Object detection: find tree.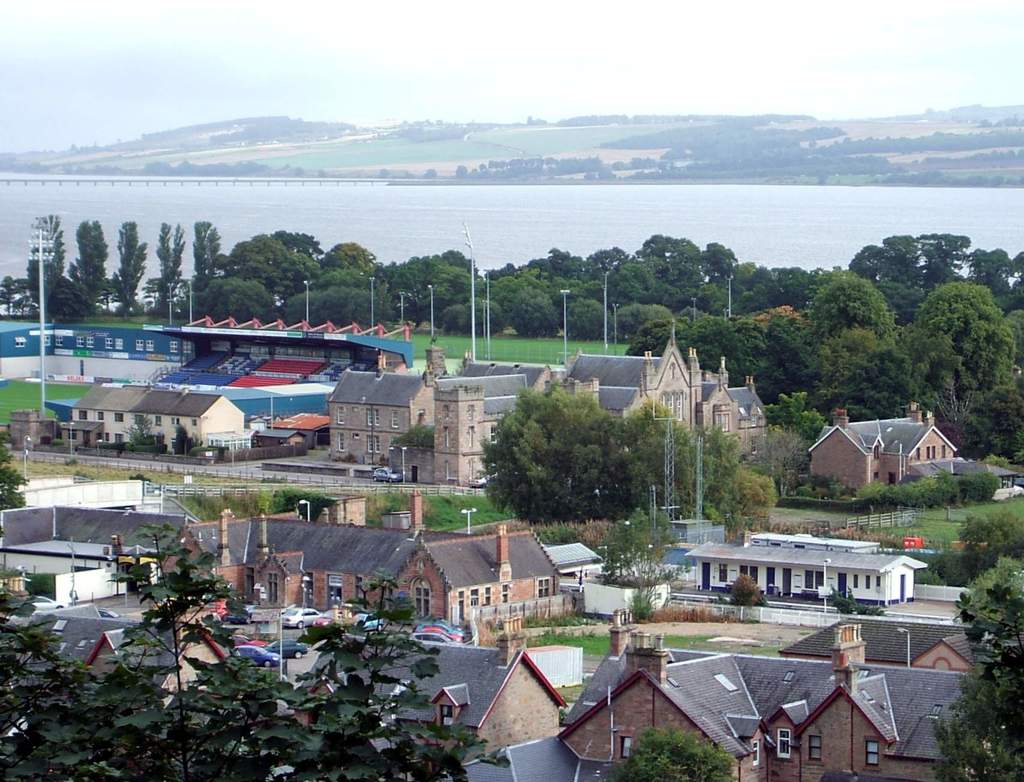
bbox=(246, 265, 308, 292).
